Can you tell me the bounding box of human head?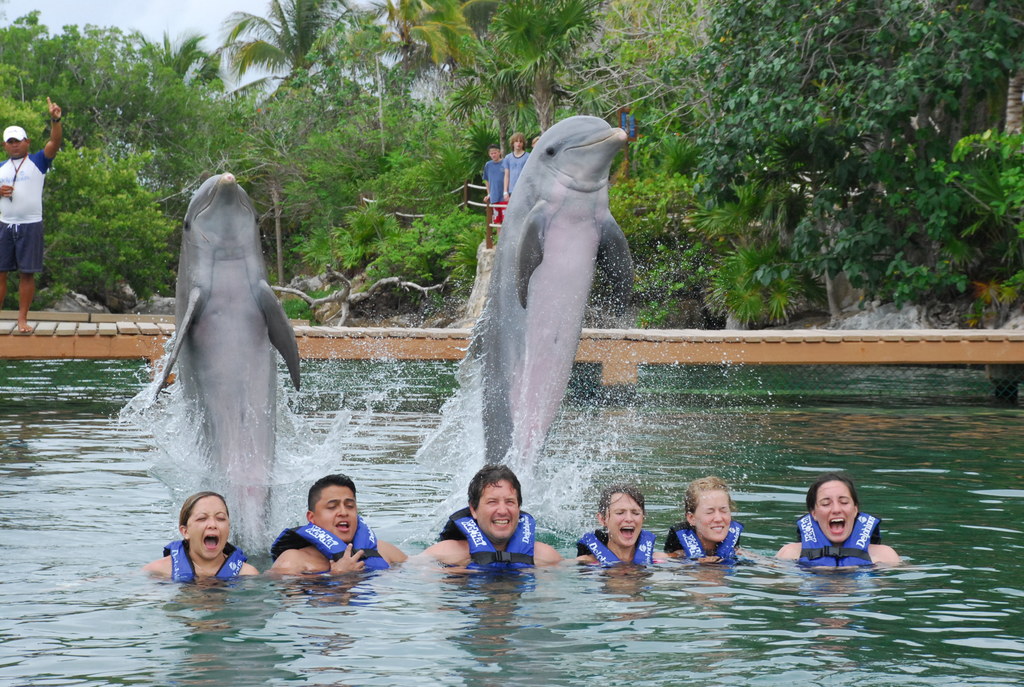
{"x1": 468, "y1": 466, "x2": 520, "y2": 545}.
